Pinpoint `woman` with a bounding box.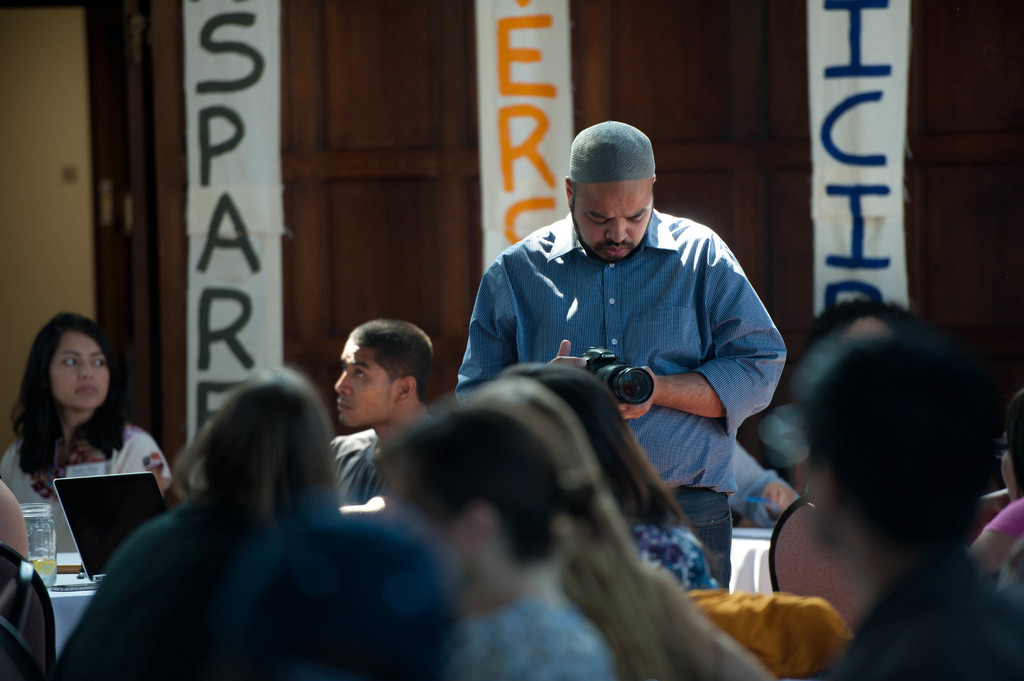
detection(3, 302, 165, 595).
